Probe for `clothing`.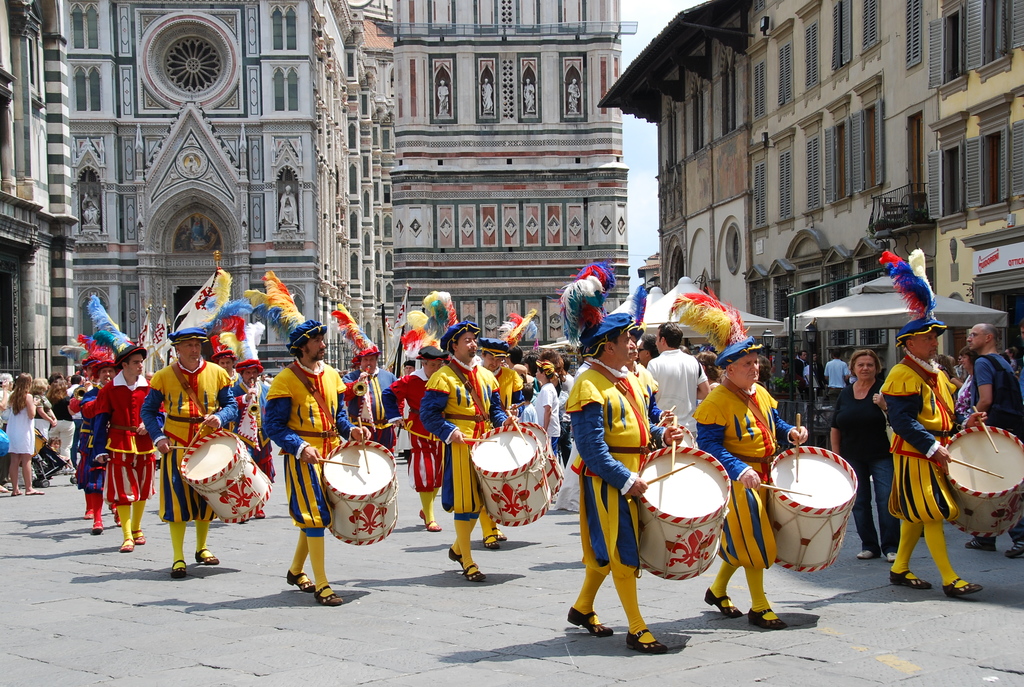
Probe result: bbox(694, 377, 804, 606).
